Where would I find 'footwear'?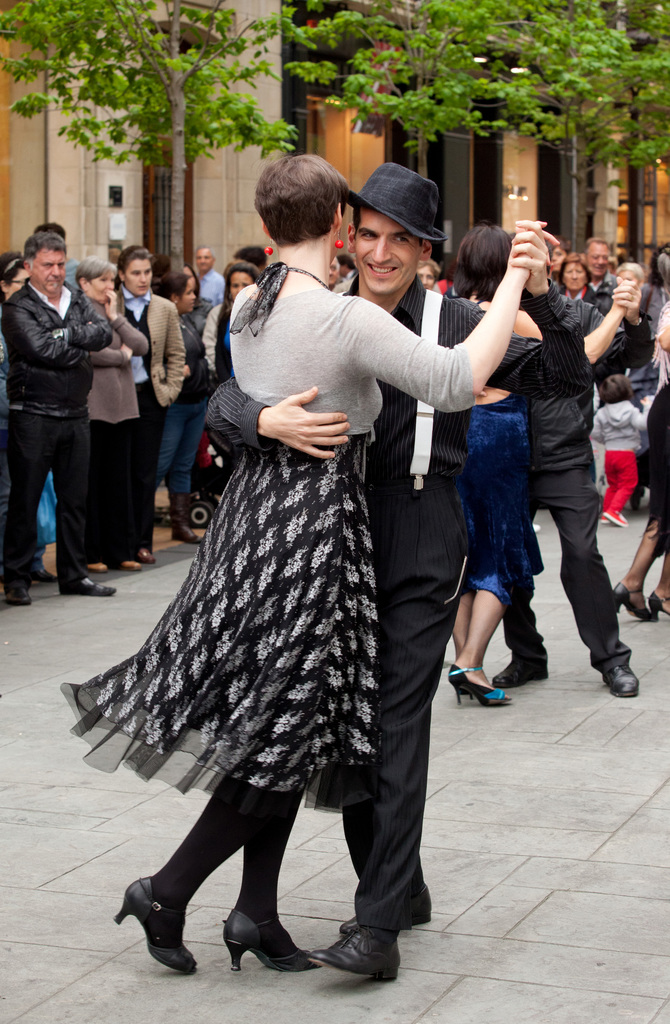
At (left=307, top=912, right=401, bottom=980).
